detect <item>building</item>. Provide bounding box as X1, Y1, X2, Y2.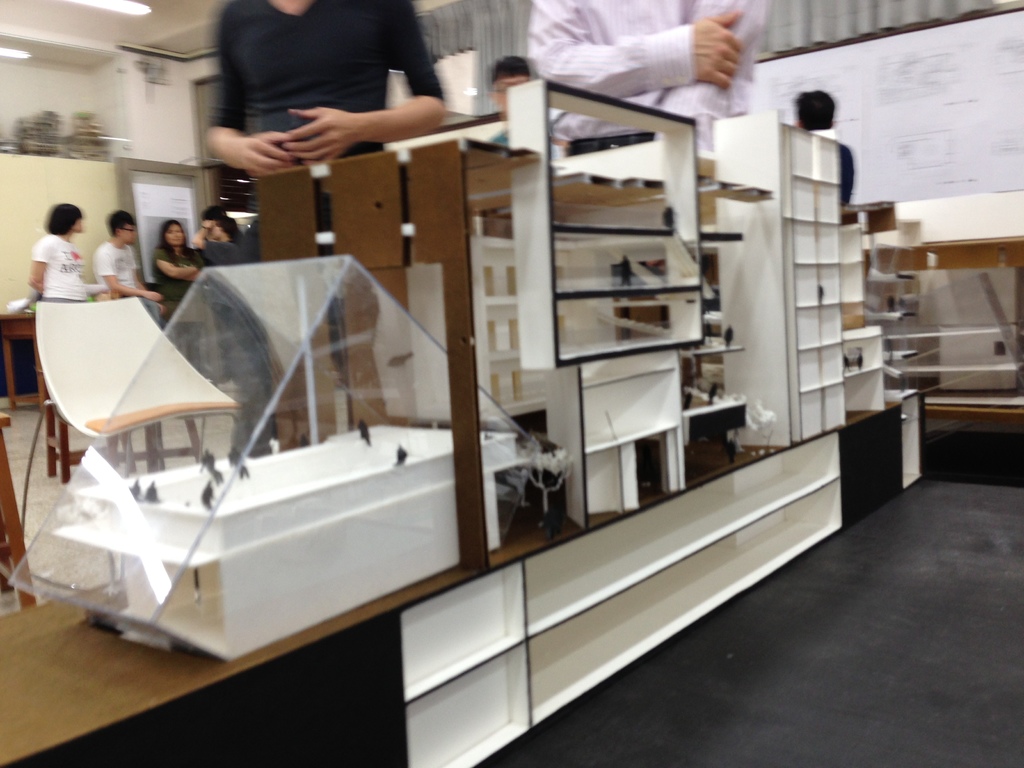
0, 0, 1023, 767.
